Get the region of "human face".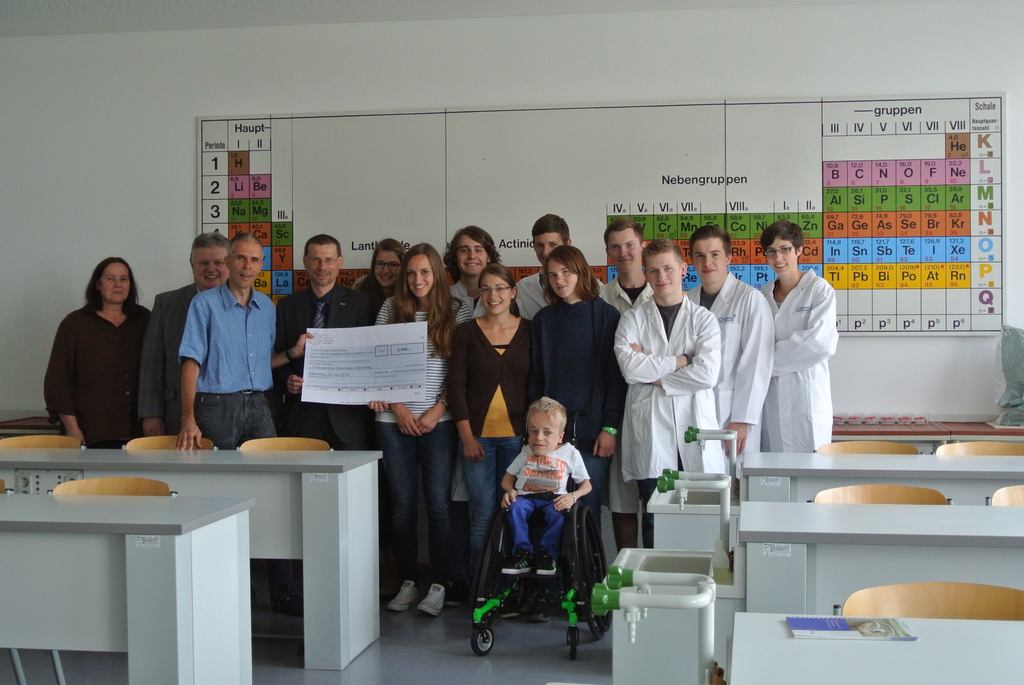
left=767, top=236, right=797, bottom=274.
